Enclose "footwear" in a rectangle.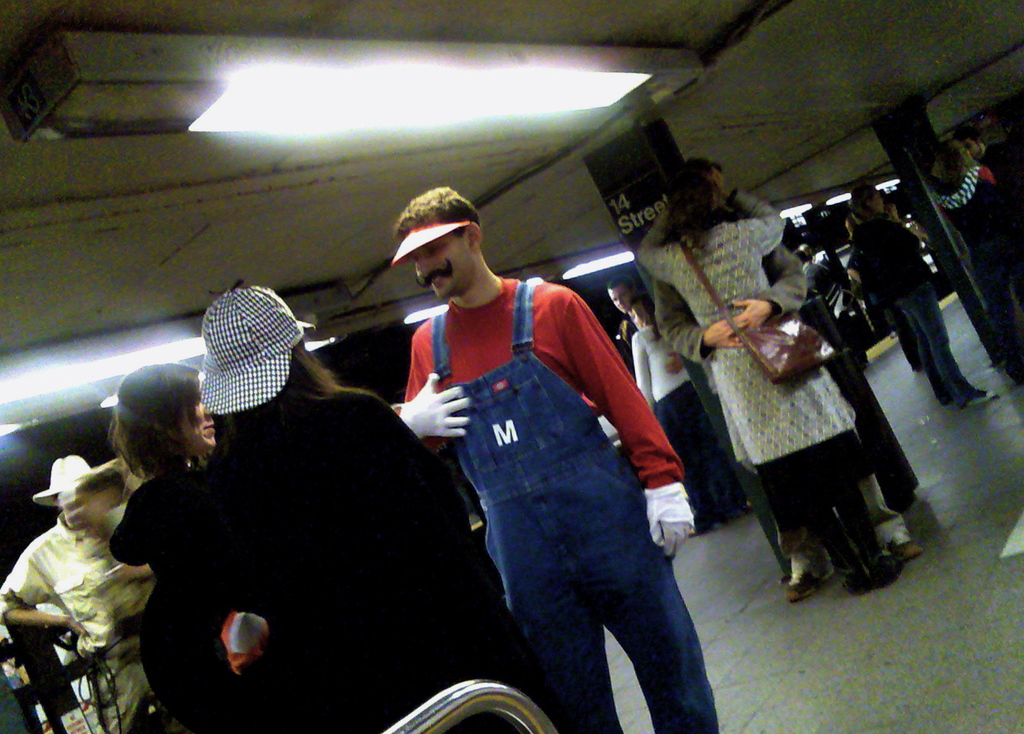
box=[782, 543, 838, 601].
